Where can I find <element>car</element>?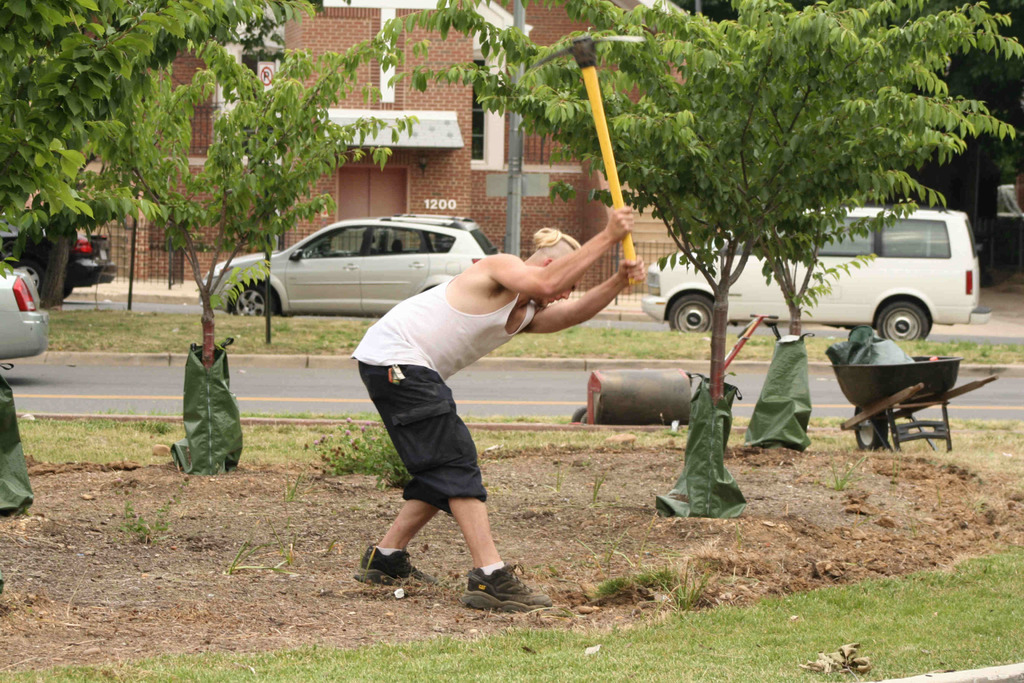
You can find it at locate(0, 201, 116, 302).
